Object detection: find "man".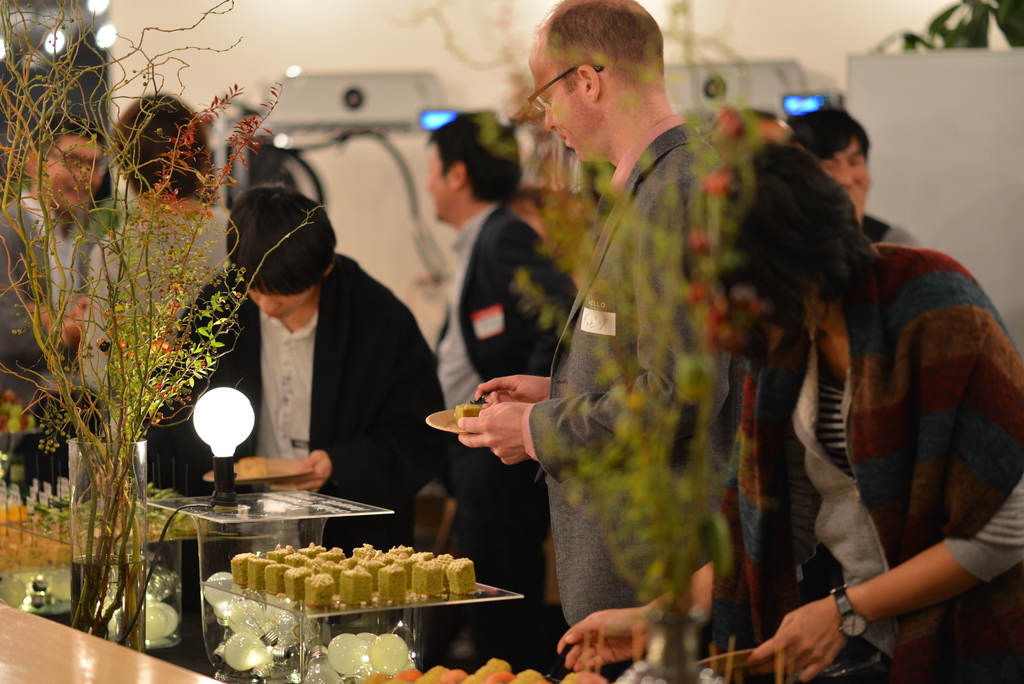
<box>425,113,582,631</box>.
